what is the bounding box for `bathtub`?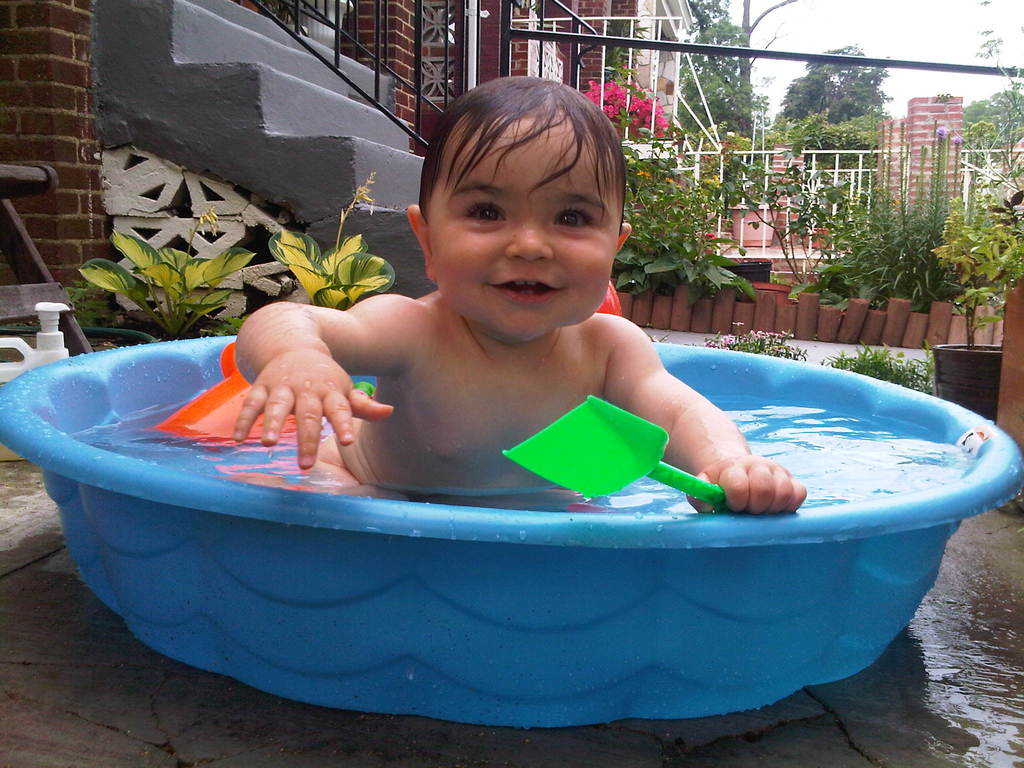
x1=0 y1=332 x2=1023 y2=728.
